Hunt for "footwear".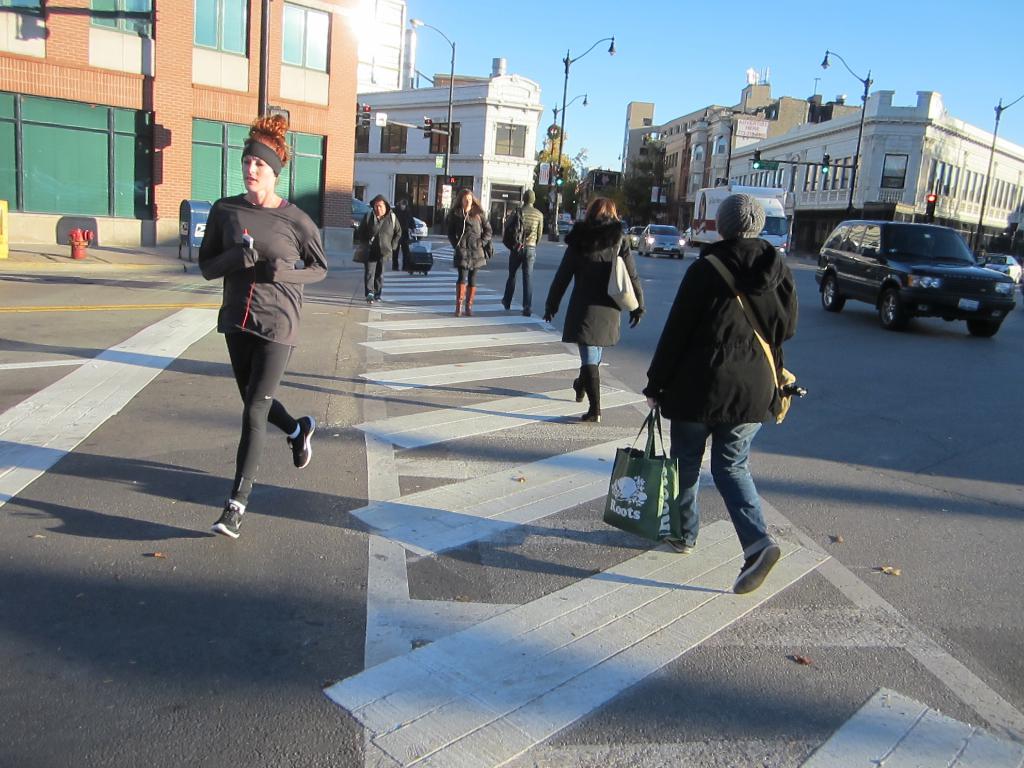
Hunted down at [463,287,476,314].
